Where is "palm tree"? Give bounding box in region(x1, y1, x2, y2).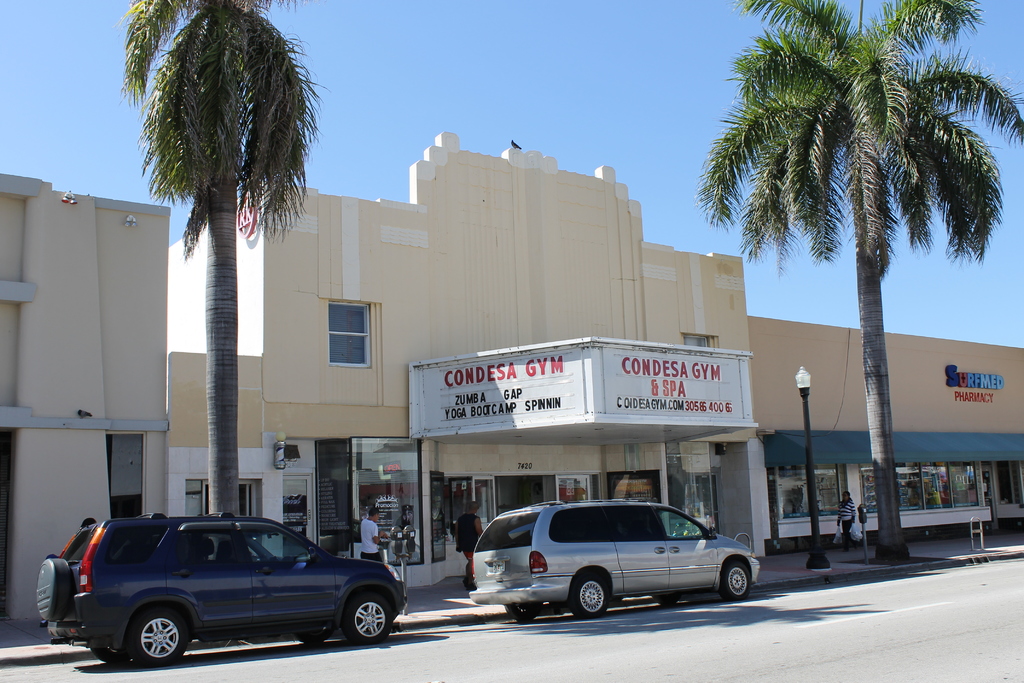
region(150, 4, 312, 532).
